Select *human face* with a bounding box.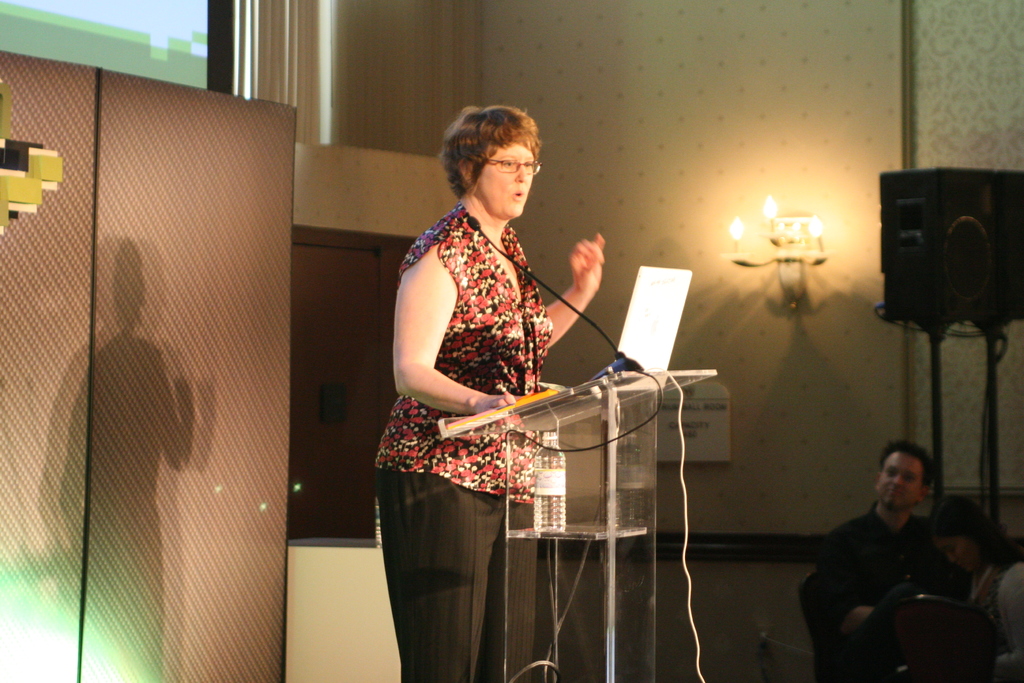
x1=880 y1=452 x2=922 y2=511.
